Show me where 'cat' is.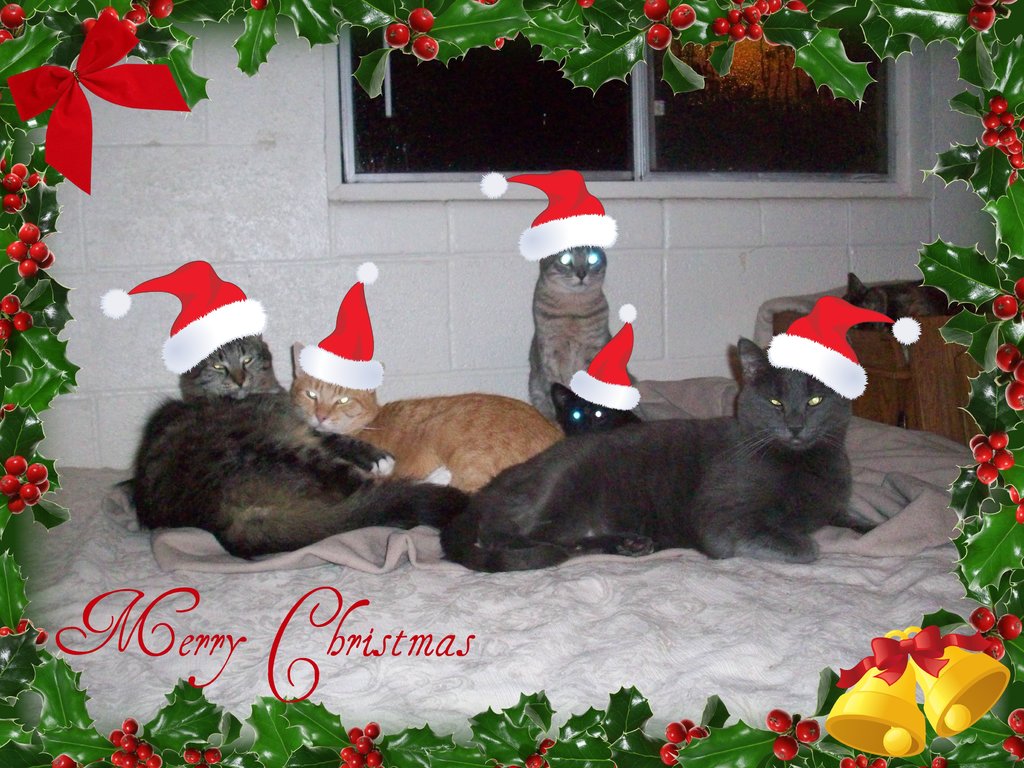
'cat' is at left=549, top=303, right=648, bottom=430.
